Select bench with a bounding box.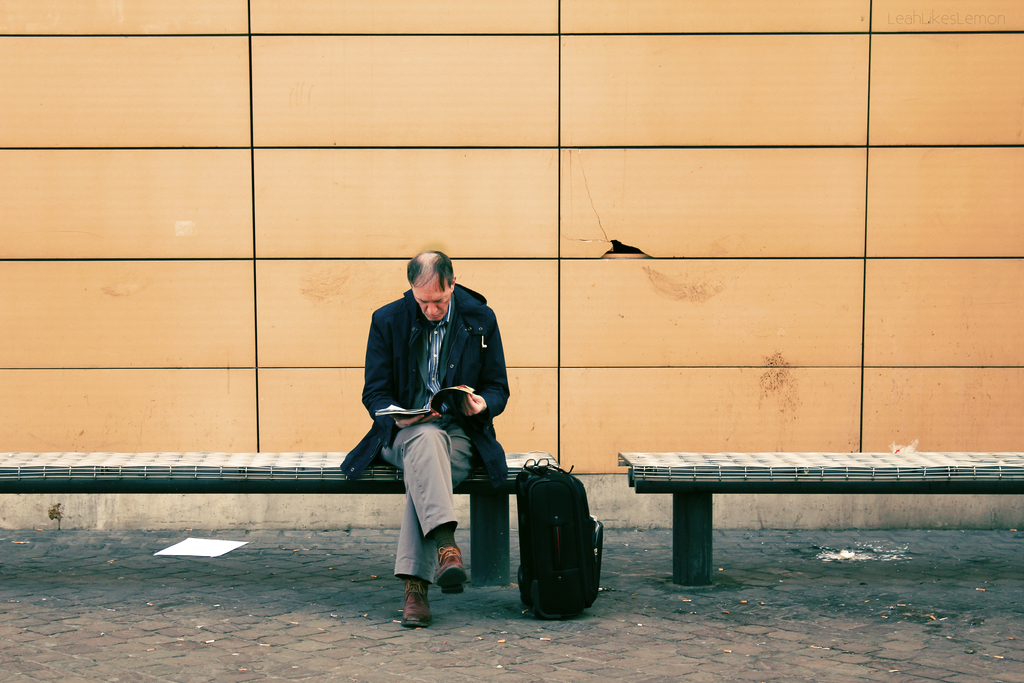
(x1=0, y1=448, x2=561, y2=591).
